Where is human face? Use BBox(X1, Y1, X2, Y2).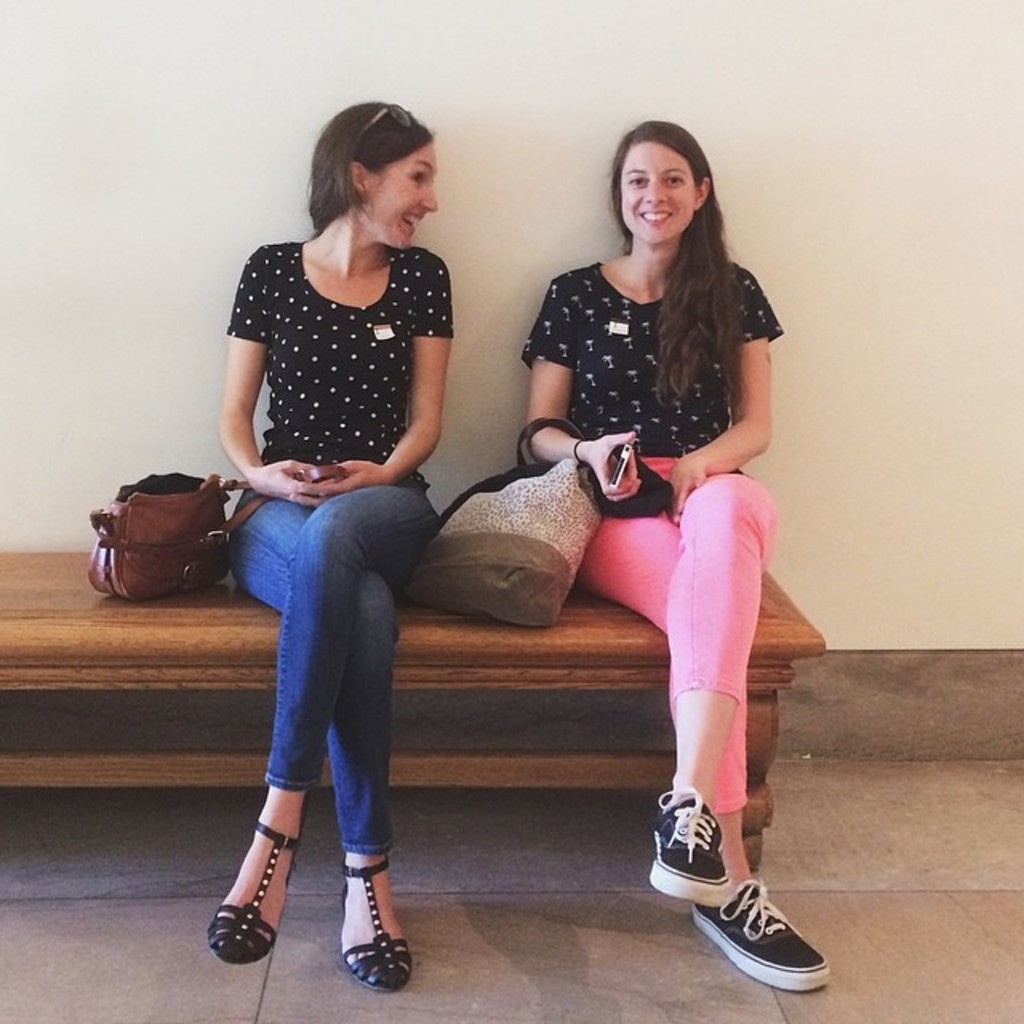
BBox(619, 142, 693, 243).
